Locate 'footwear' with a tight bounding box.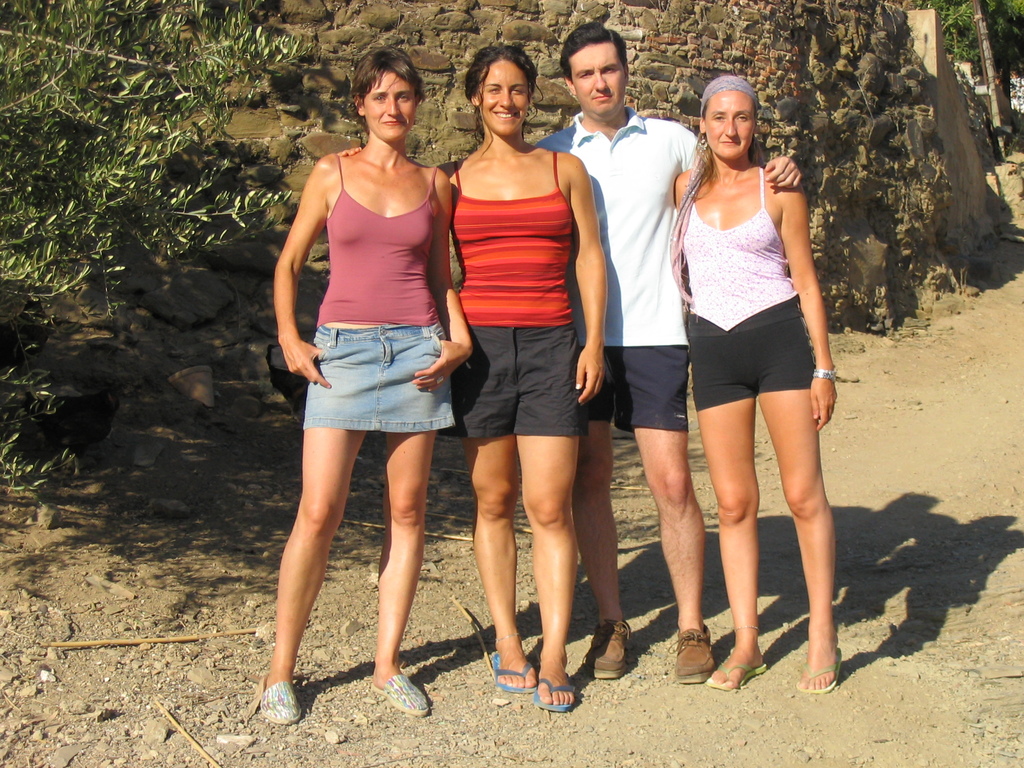
(left=535, top=676, right=577, bottom=710).
